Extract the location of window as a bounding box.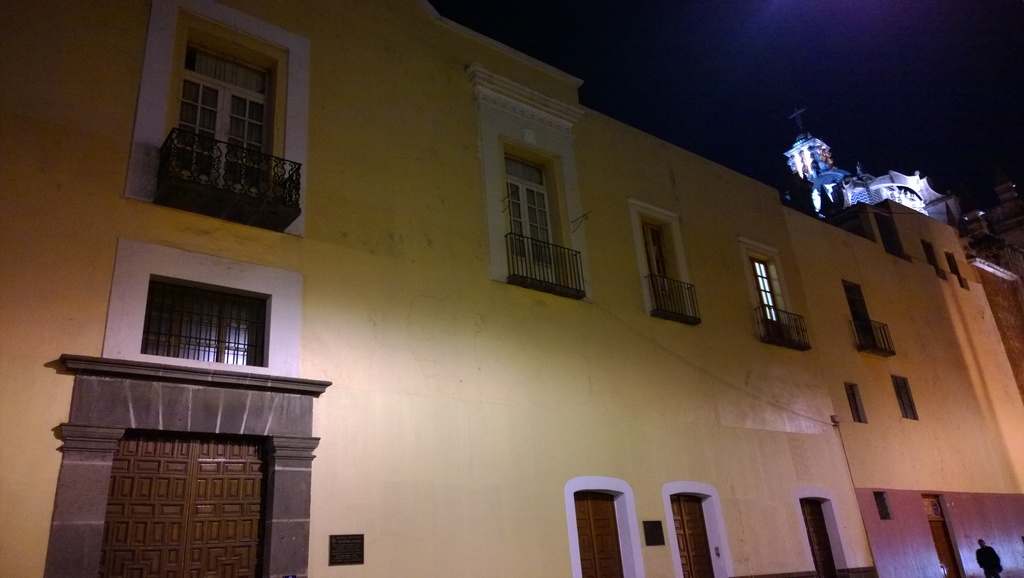
(left=173, top=49, right=273, bottom=192).
